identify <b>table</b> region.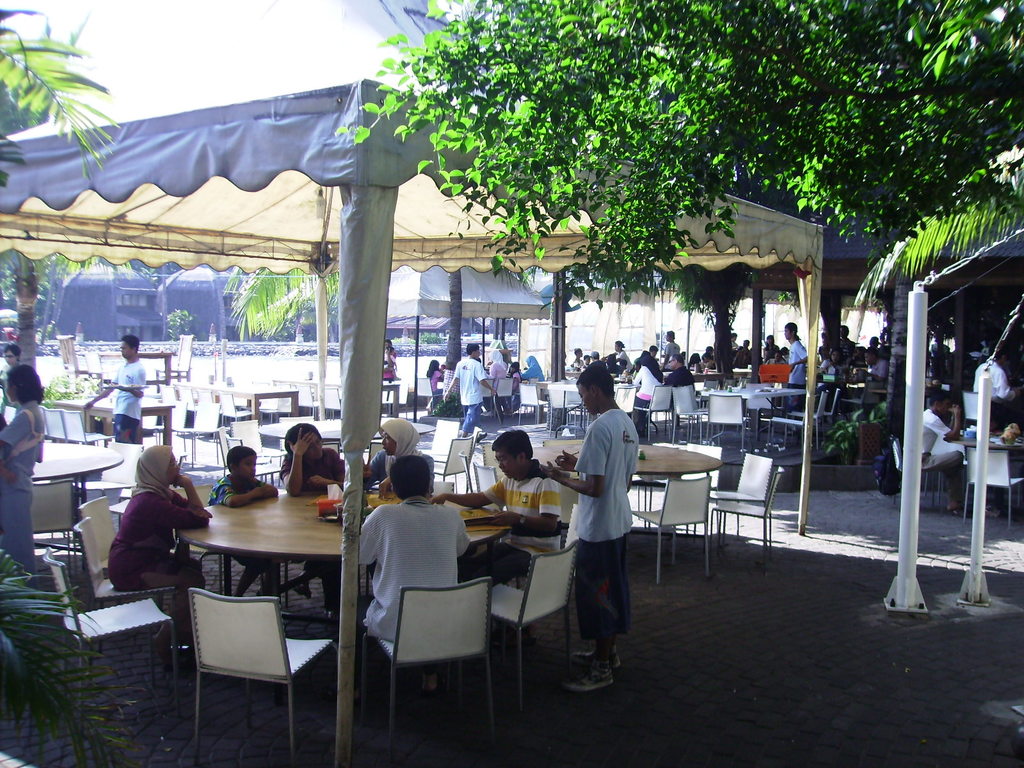
Region: (x1=20, y1=435, x2=123, y2=515).
